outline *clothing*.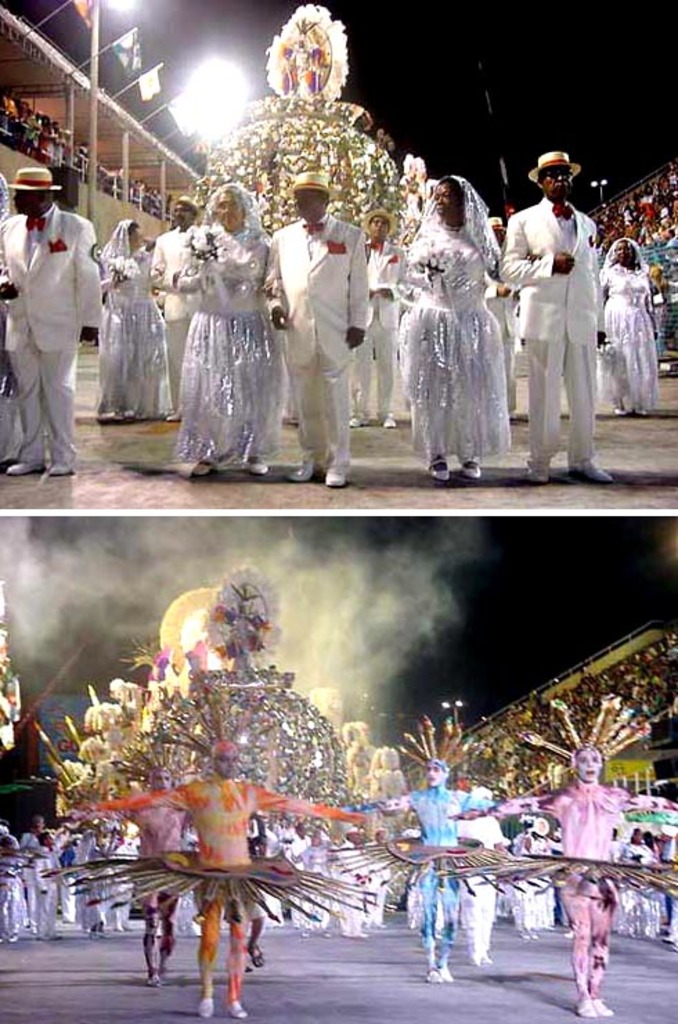
Outline: bbox=[331, 241, 405, 414].
